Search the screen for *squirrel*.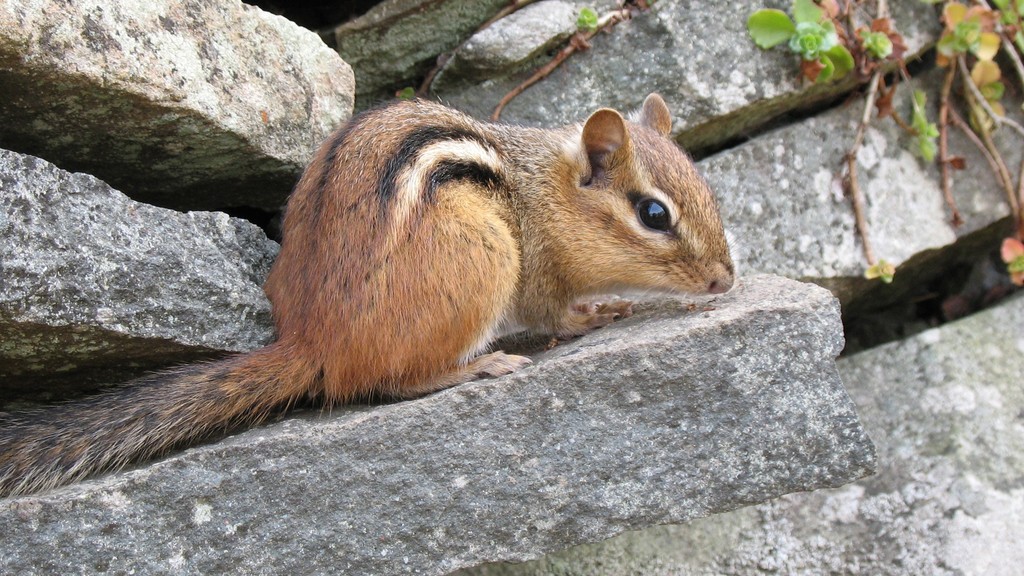
Found at detection(0, 97, 742, 501).
